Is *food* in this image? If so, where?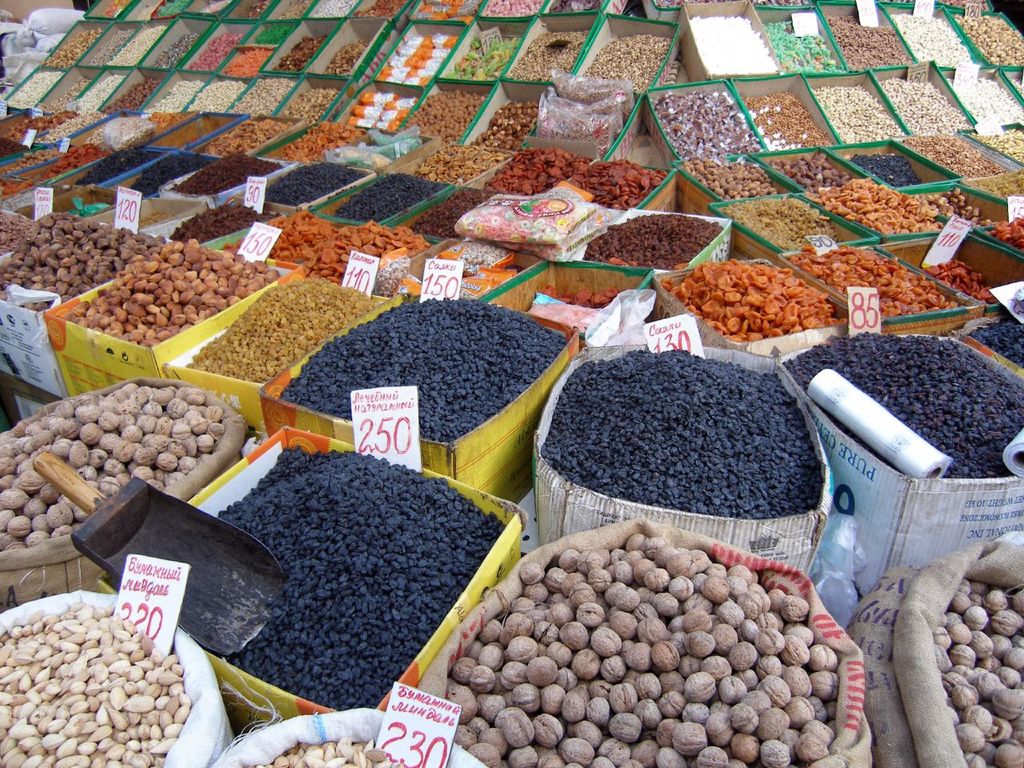
Yes, at 766 158 850 194.
